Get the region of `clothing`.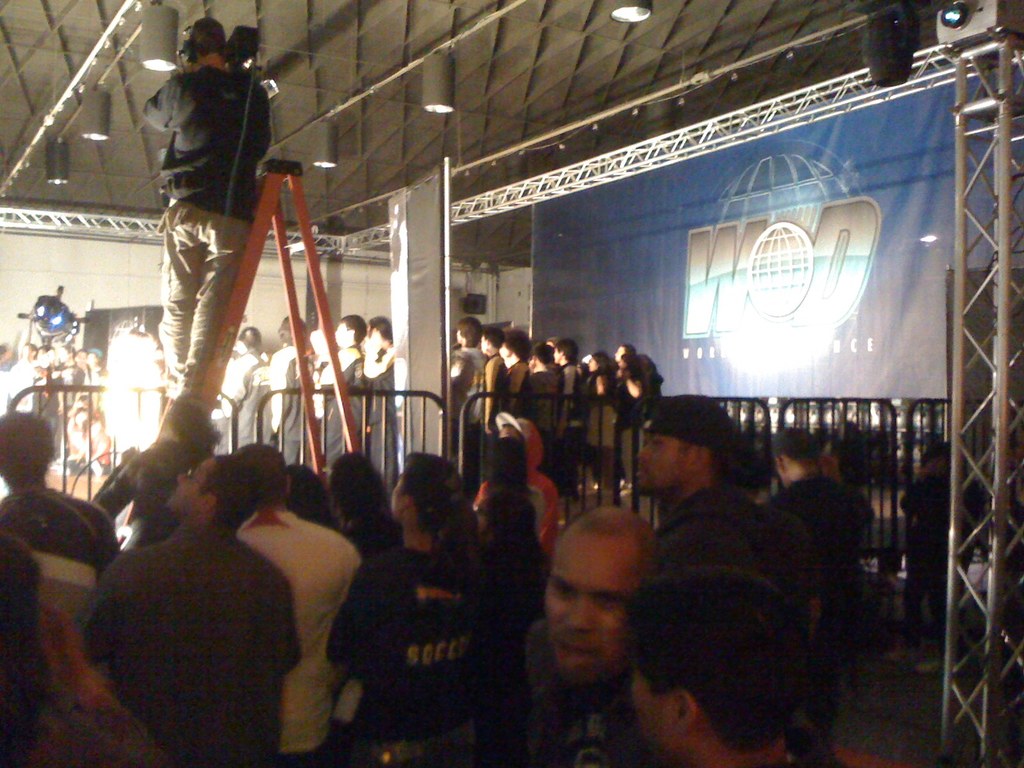
rect(300, 340, 351, 483).
